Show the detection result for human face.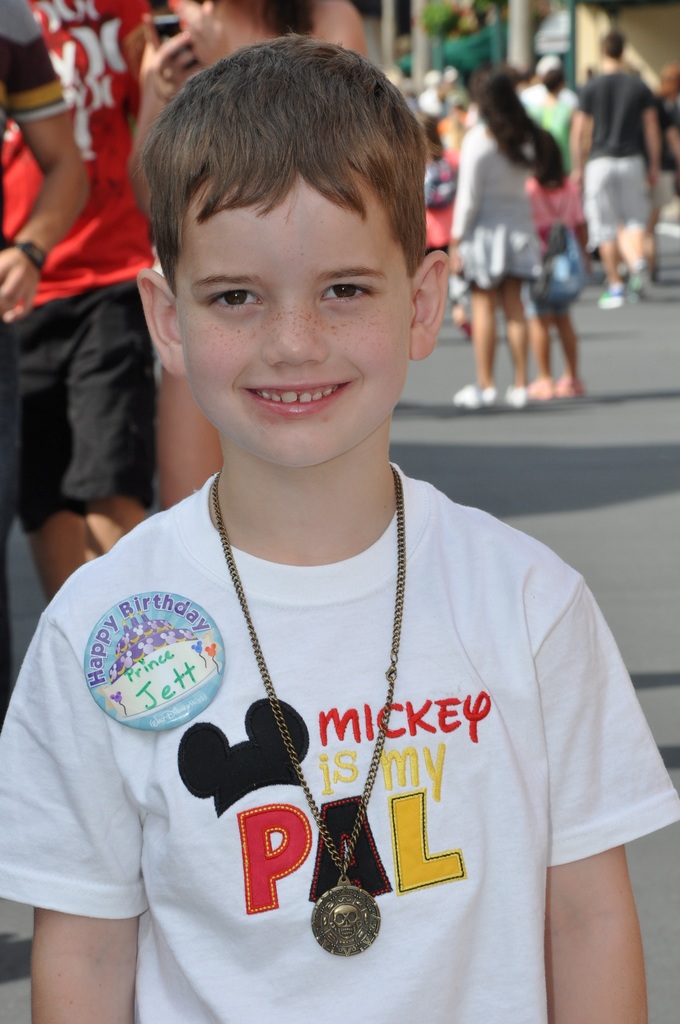
left=174, top=175, right=412, bottom=457.
